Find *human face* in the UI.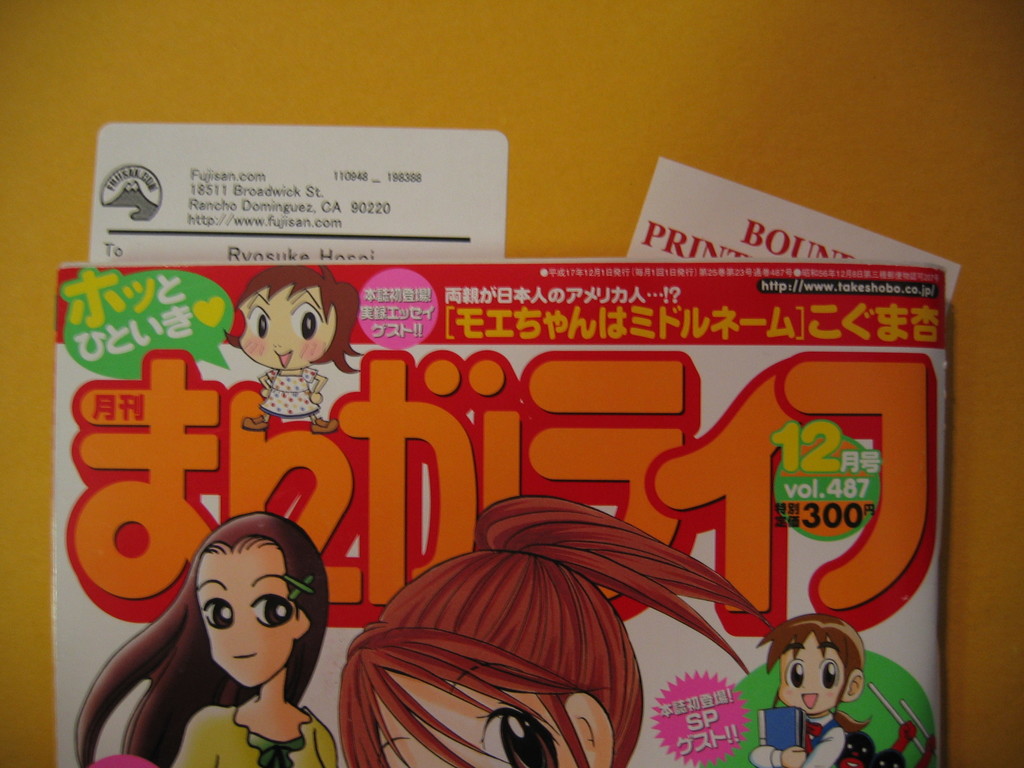
UI element at Rect(241, 294, 334, 373).
